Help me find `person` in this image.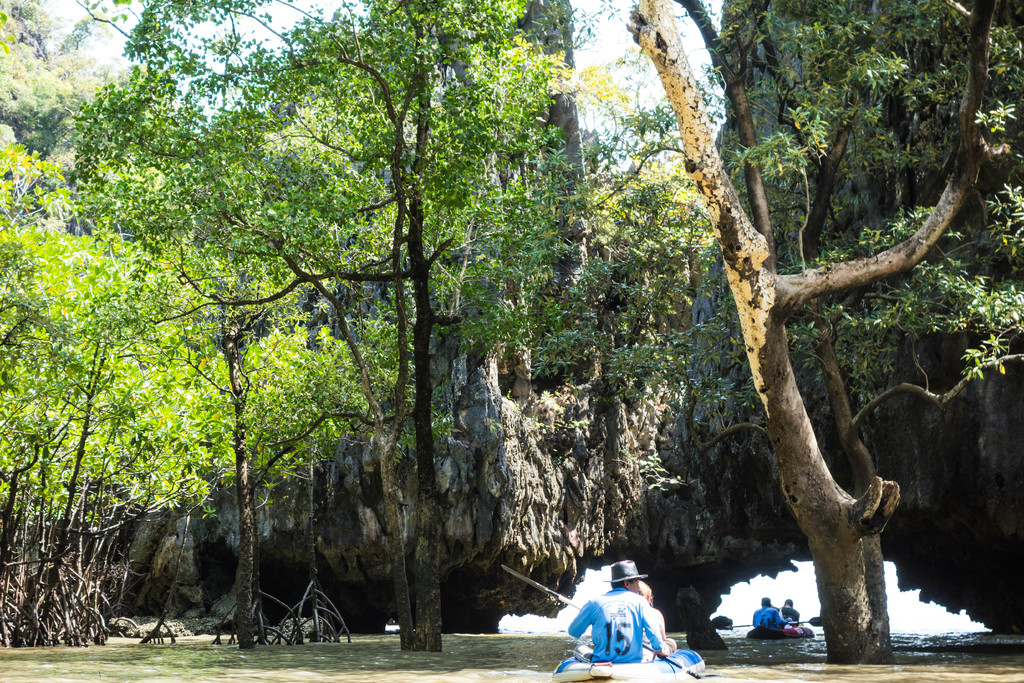
Found it: l=782, t=598, r=803, b=629.
